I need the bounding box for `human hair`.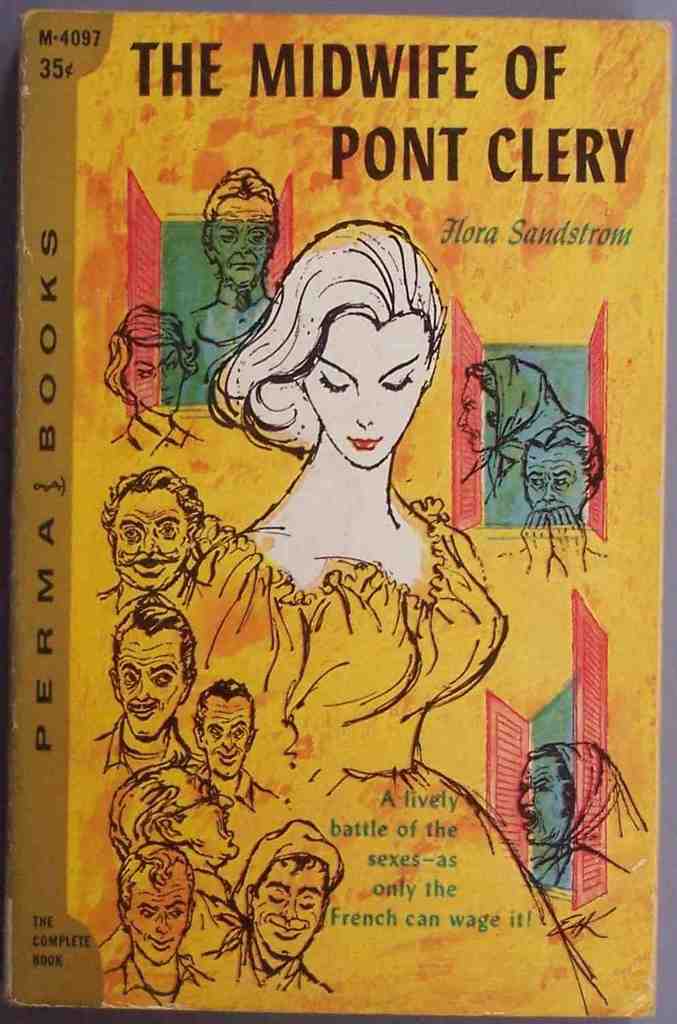
Here it is: [116, 841, 197, 911].
